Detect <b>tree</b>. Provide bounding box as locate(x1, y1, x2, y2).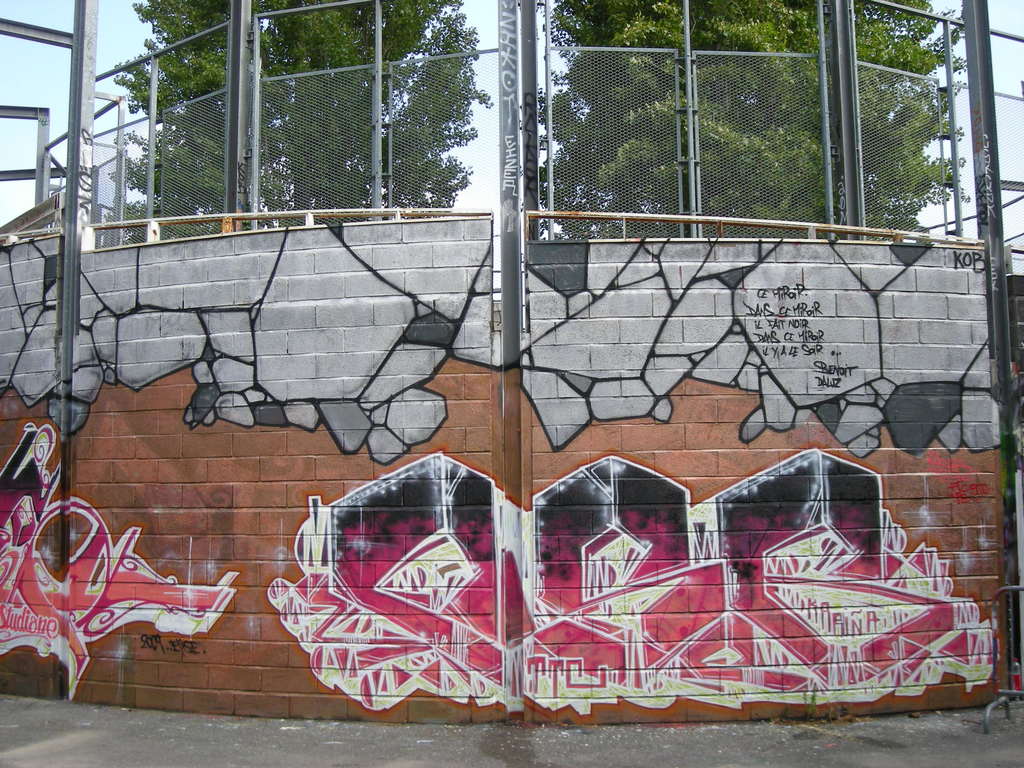
locate(535, 0, 972, 240).
